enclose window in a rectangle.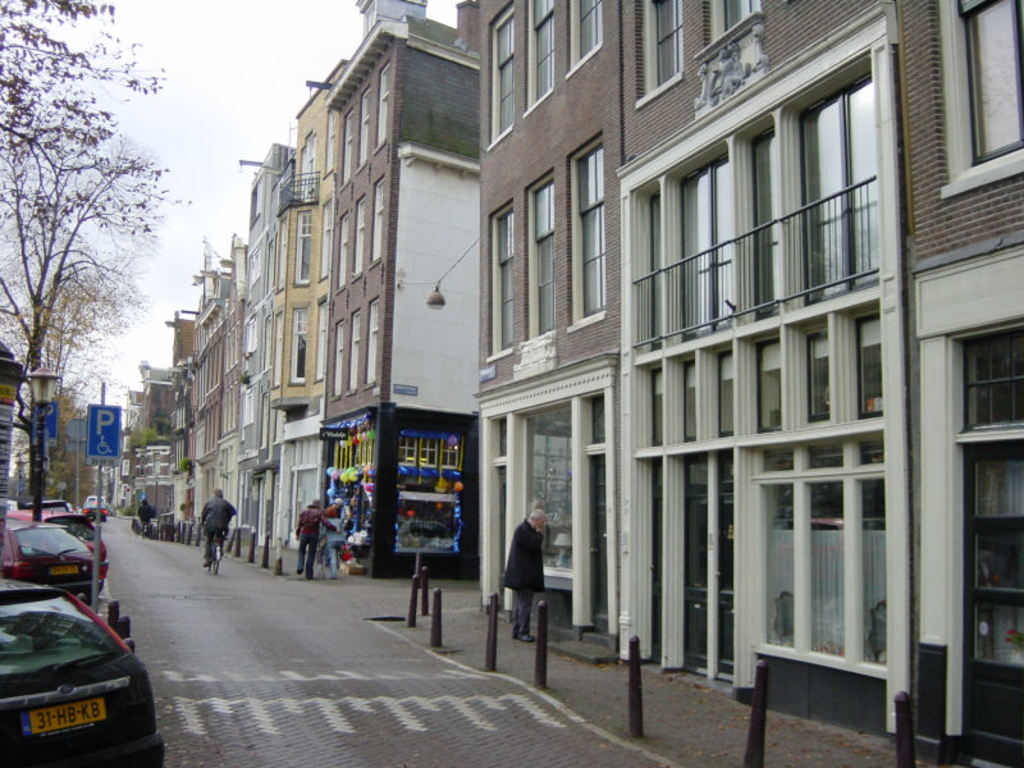
[left=357, top=87, right=370, bottom=170].
